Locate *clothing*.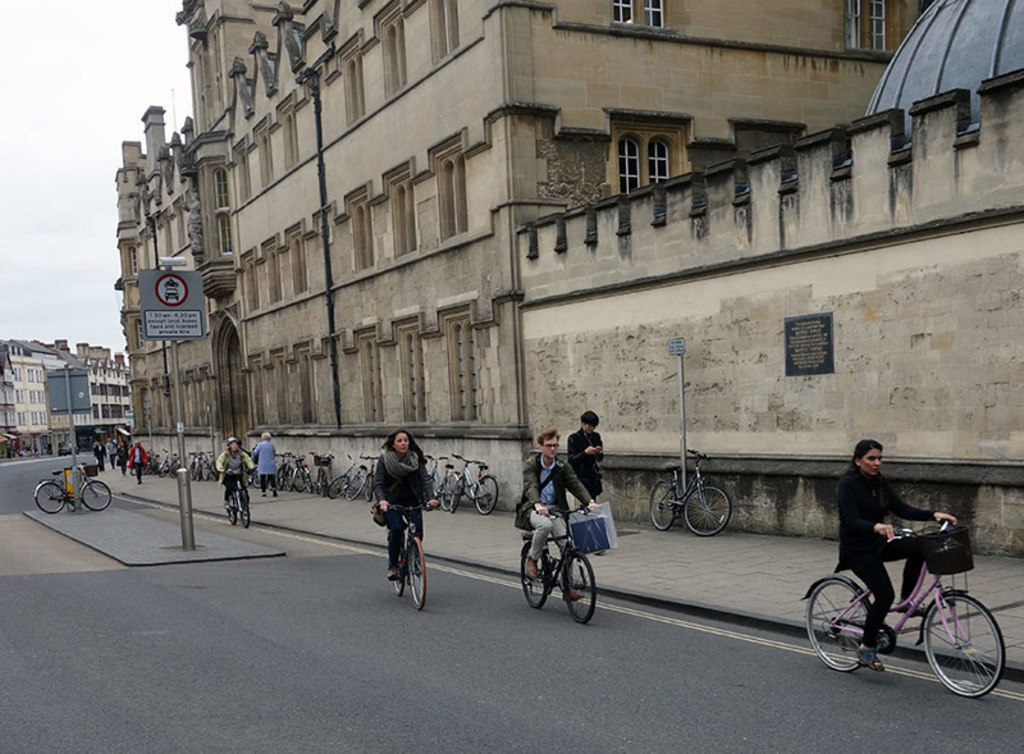
Bounding box: left=252, top=439, right=284, bottom=493.
